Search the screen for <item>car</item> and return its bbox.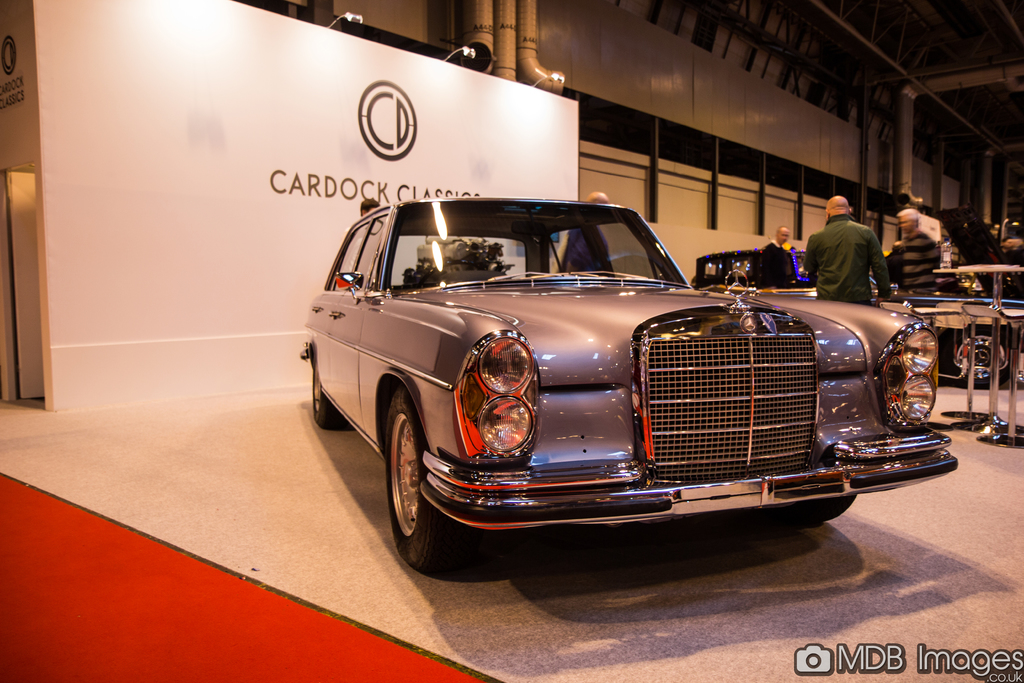
Found: (left=300, top=193, right=964, bottom=582).
